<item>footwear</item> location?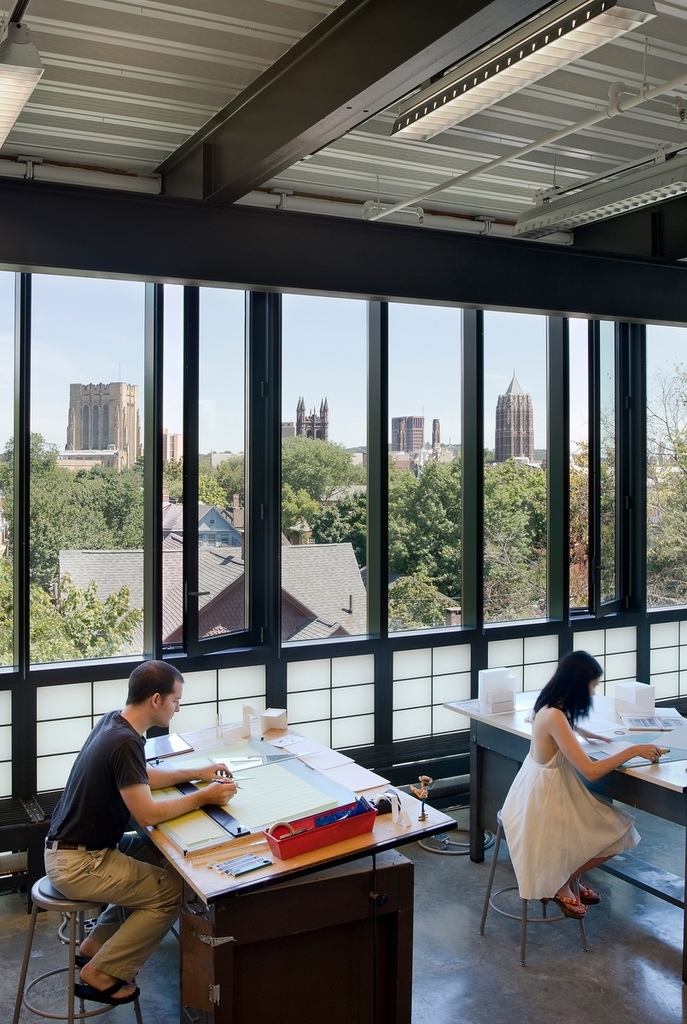
box(58, 969, 147, 1002)
